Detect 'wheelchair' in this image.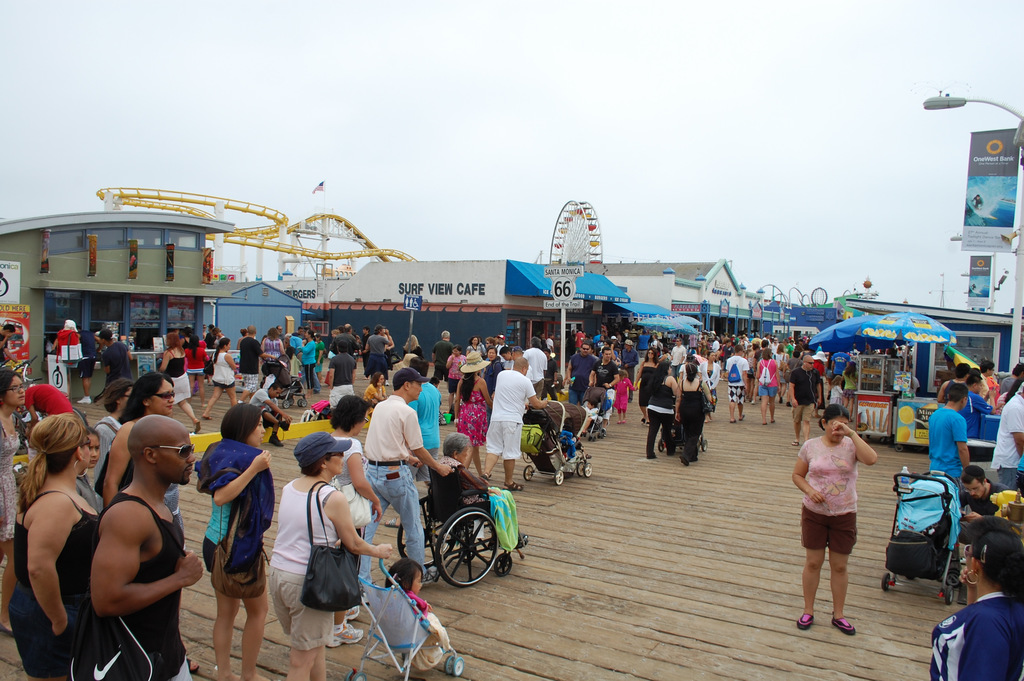
Detection: (655,395,713,451).
